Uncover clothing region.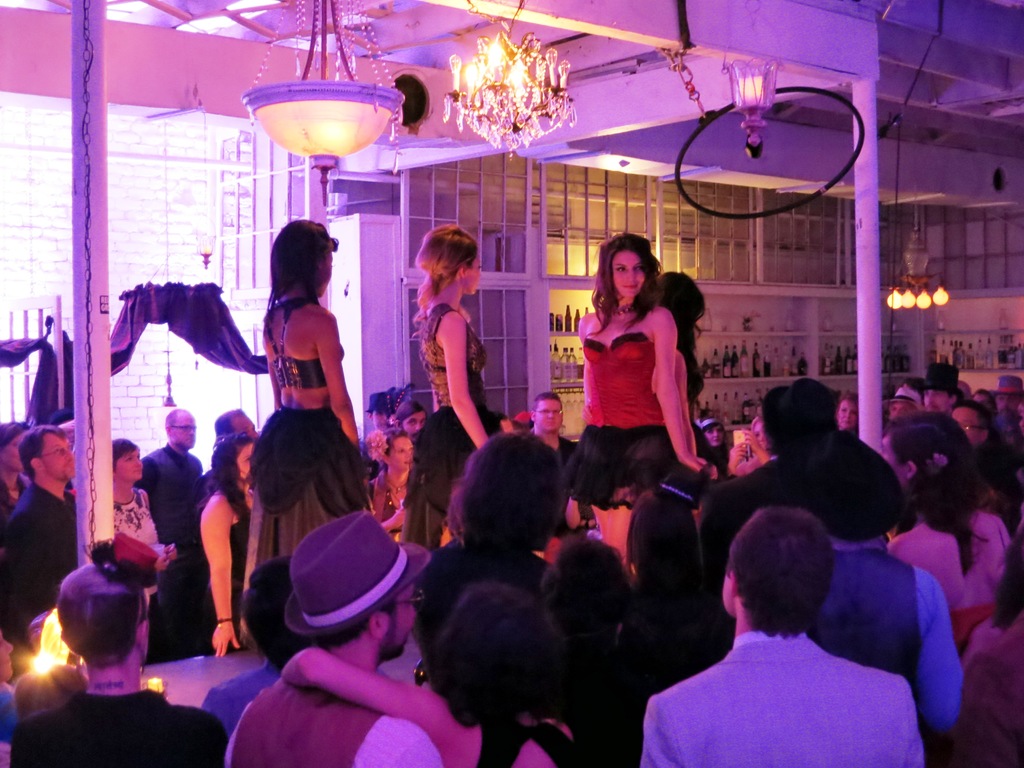
Uncovered: 475,712,573,767.
